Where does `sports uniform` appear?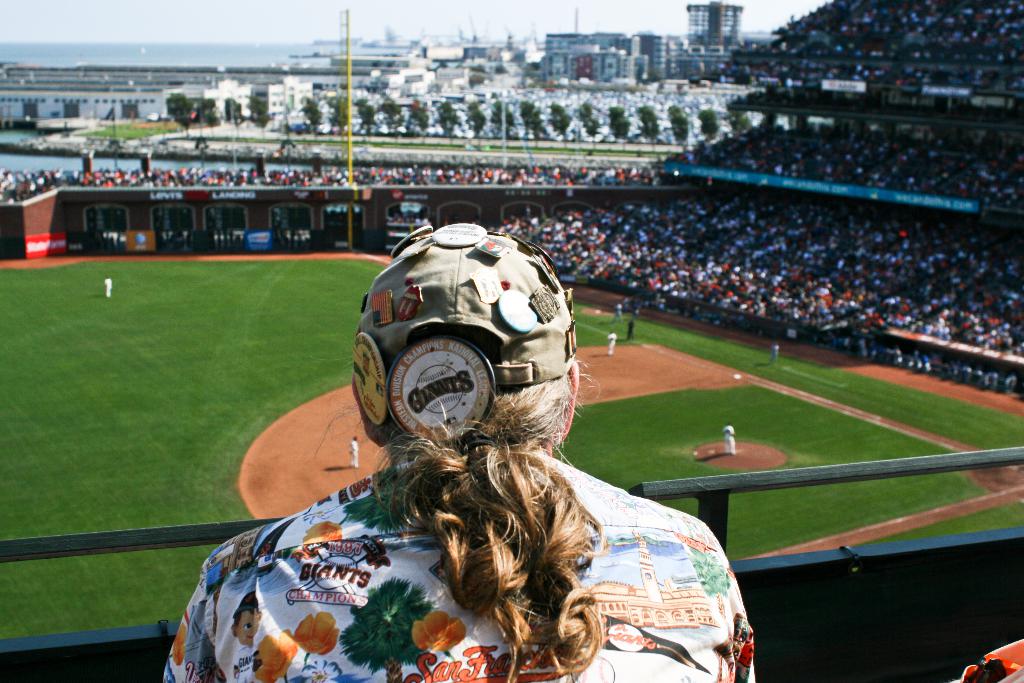
Appears at (719, 421, 739, 455).
